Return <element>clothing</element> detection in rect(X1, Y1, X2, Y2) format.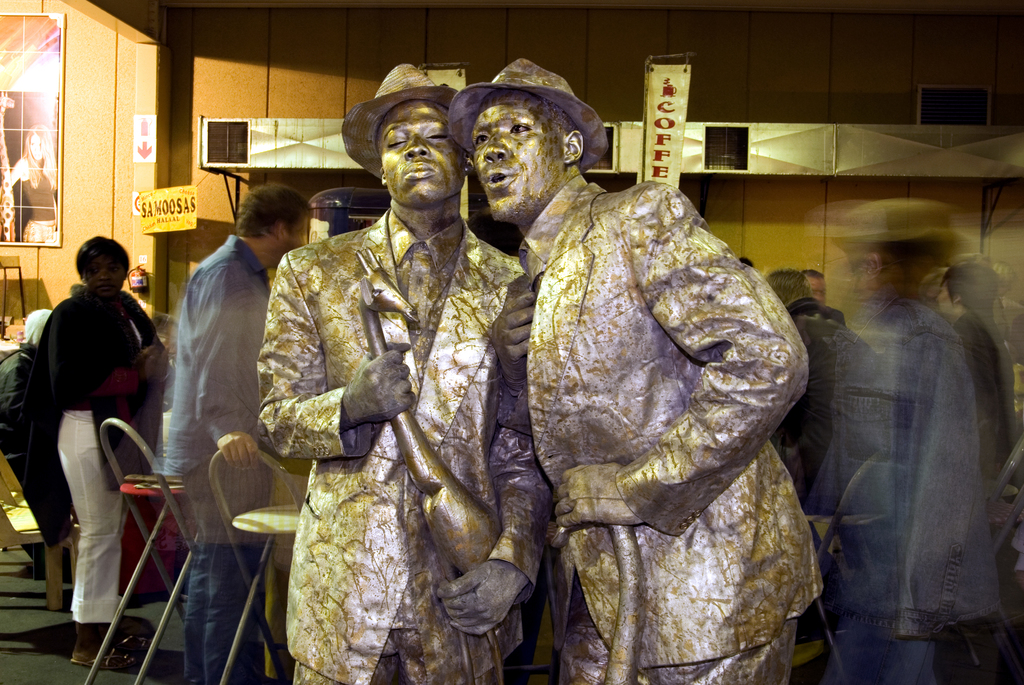
rect(488, 157, 822, 684).
